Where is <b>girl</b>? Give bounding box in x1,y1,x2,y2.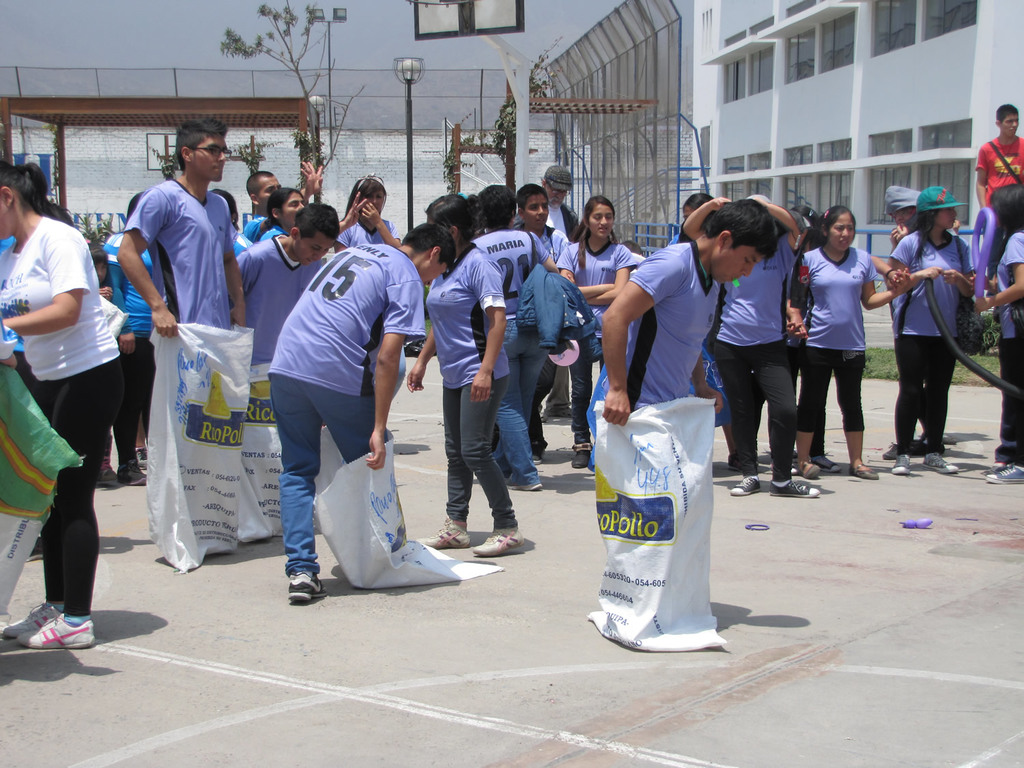
3,164,122,645.
